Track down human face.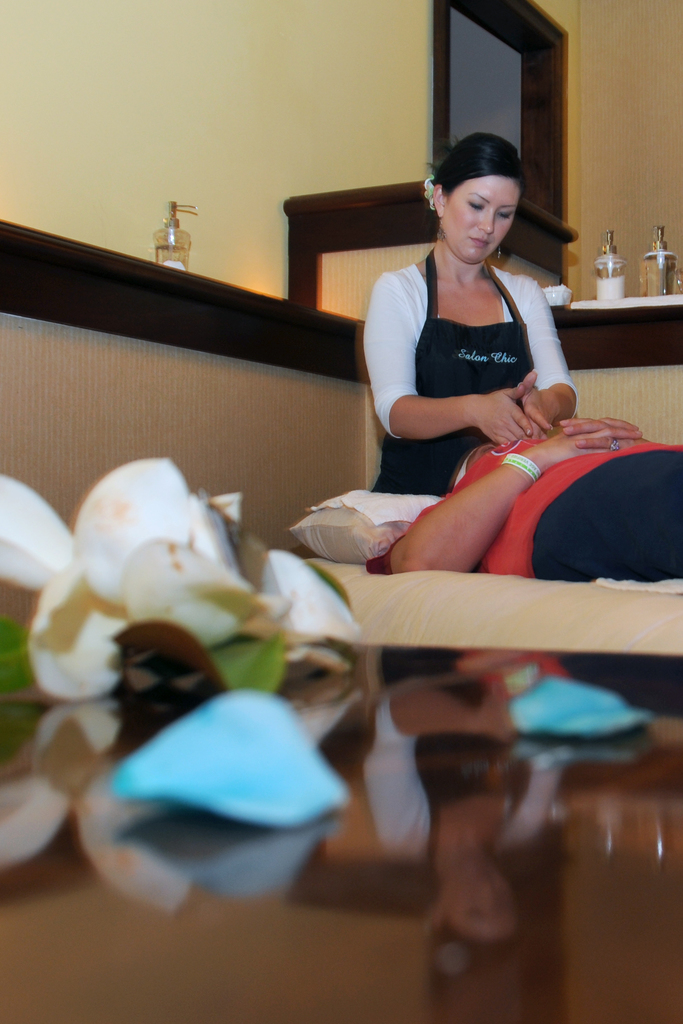
Tracked to (x1=444, y1=177, x2=514, y2=263).
